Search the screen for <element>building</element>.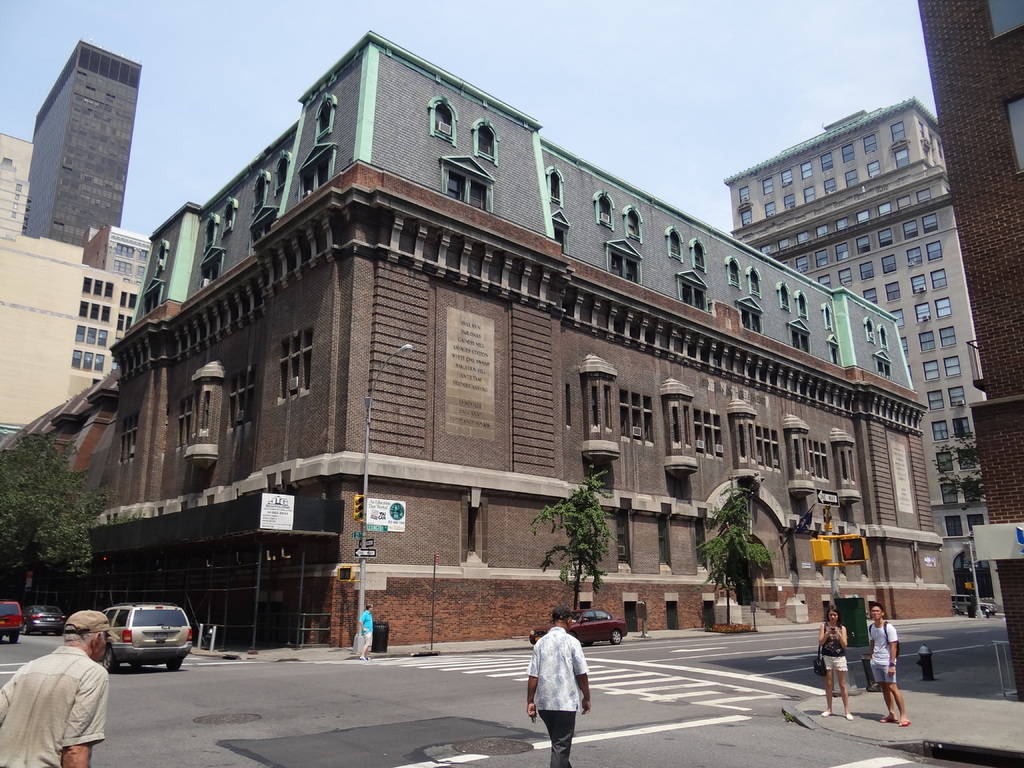
Found at <region>17, 36, 142, 248</region>.
